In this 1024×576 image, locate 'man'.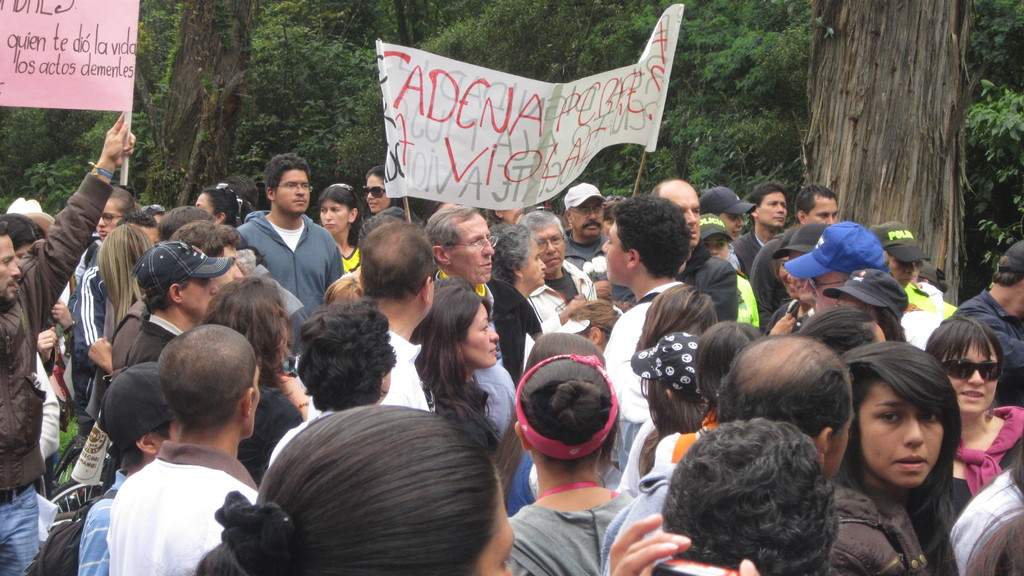
Bounding box: crop(792, 186, 840, 228).
